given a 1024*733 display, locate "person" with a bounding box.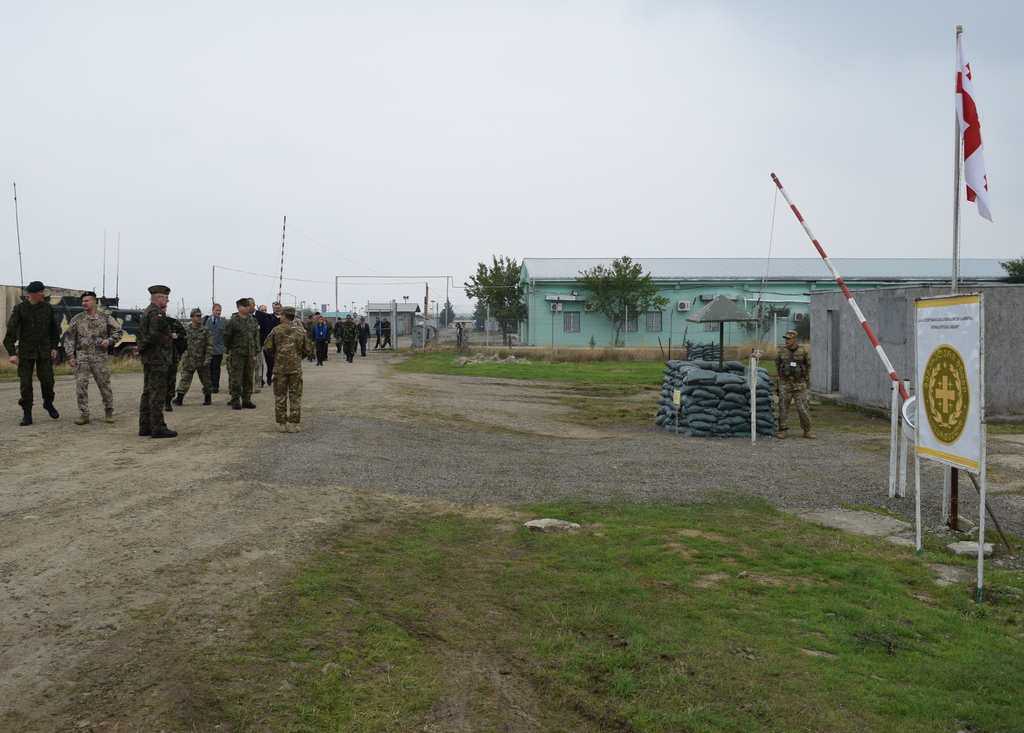
Located: bbox=(58, 290, 125, 425).
